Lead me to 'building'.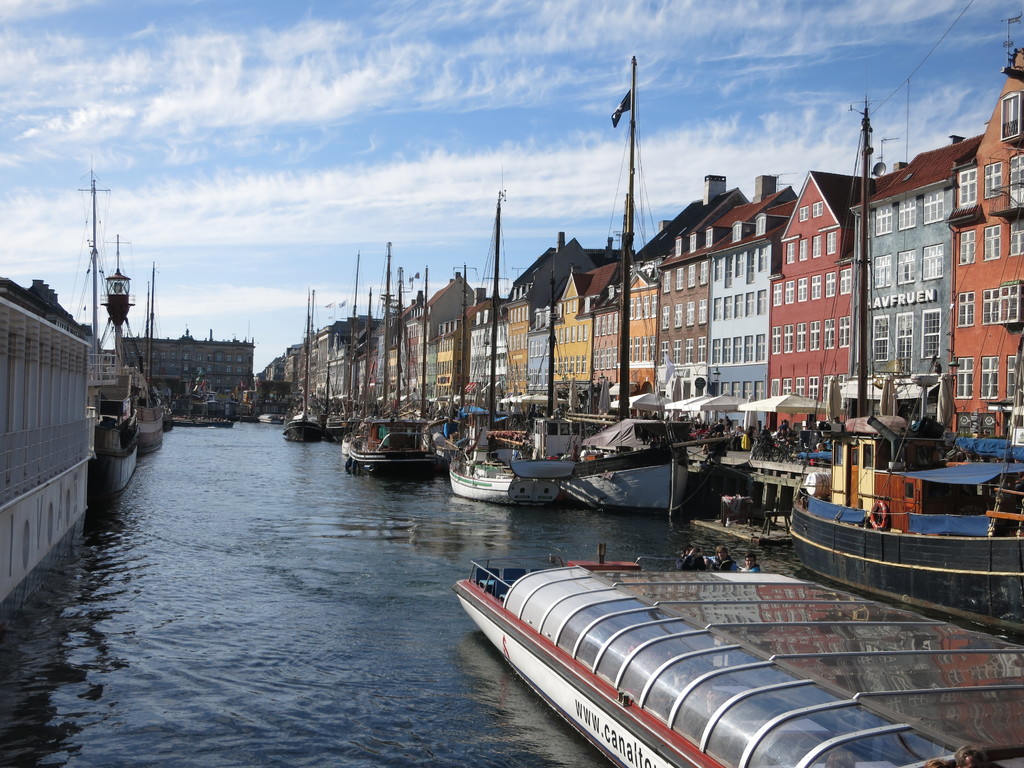
Lead to bbox=(0, 277, 96, 604).
